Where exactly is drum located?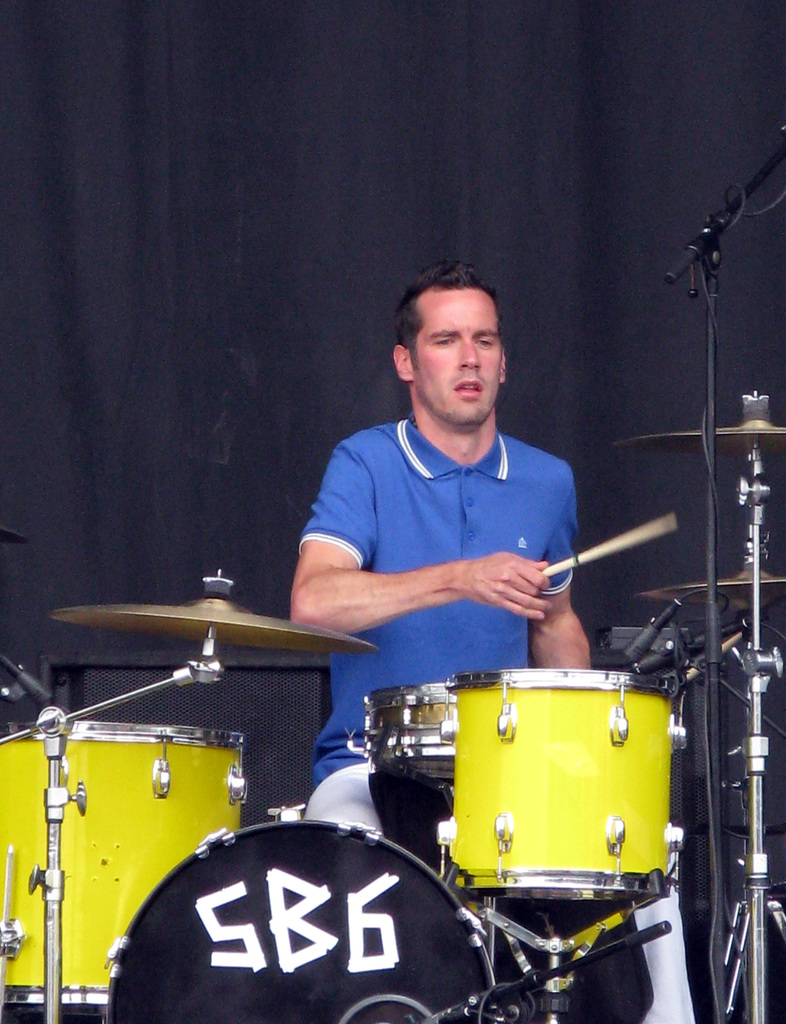
Its bounding box is [104,803,504,1023].
